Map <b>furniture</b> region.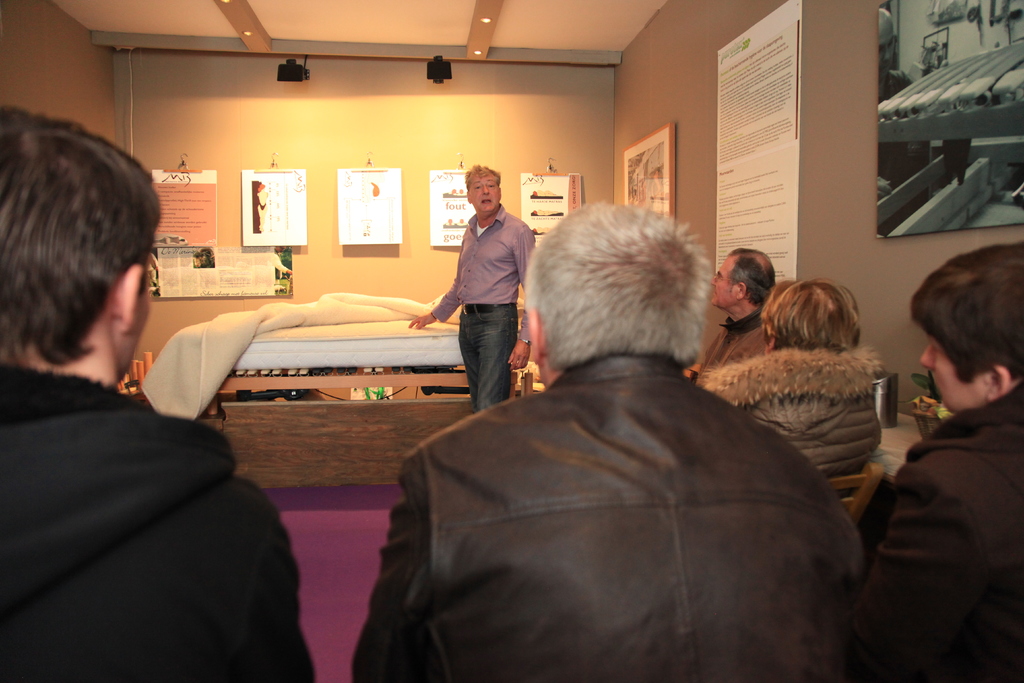
Mapped to (871,409,922,488).
